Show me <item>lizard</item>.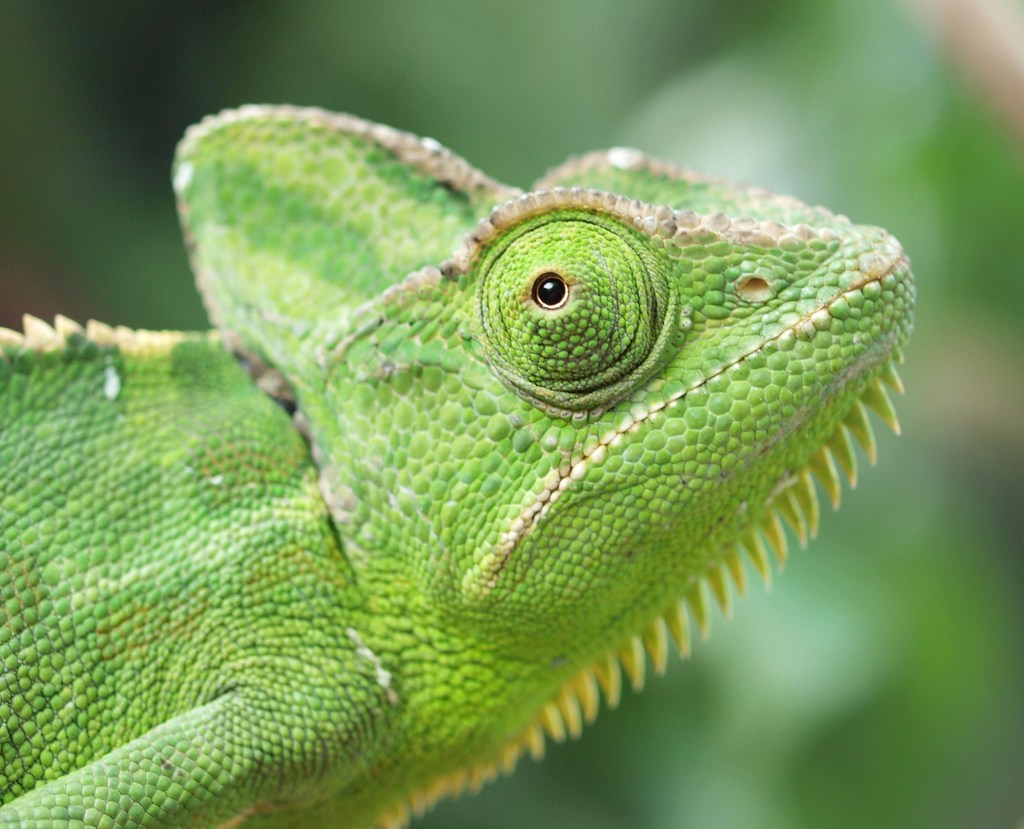
<item>lizard</item> is here: x1=106 y1=109 x2=916 y2=819.
